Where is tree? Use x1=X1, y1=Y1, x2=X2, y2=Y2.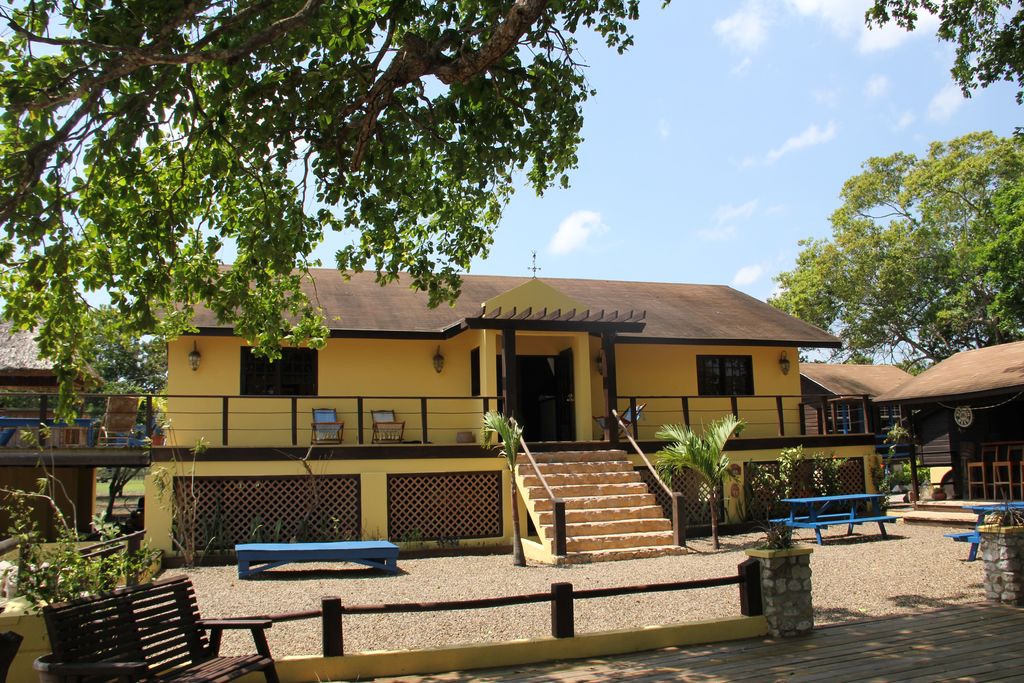
x1=652, y1=413, x2=745, y2=548.
